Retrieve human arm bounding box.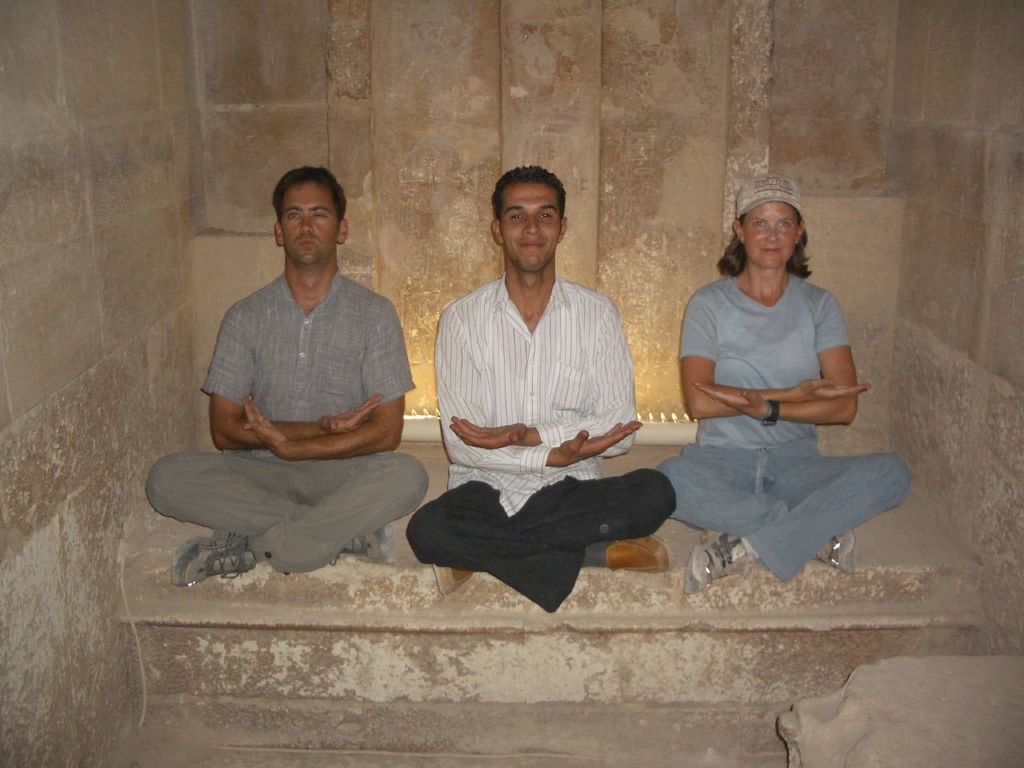
Bounding box: box(242, 303, 413, 463).
